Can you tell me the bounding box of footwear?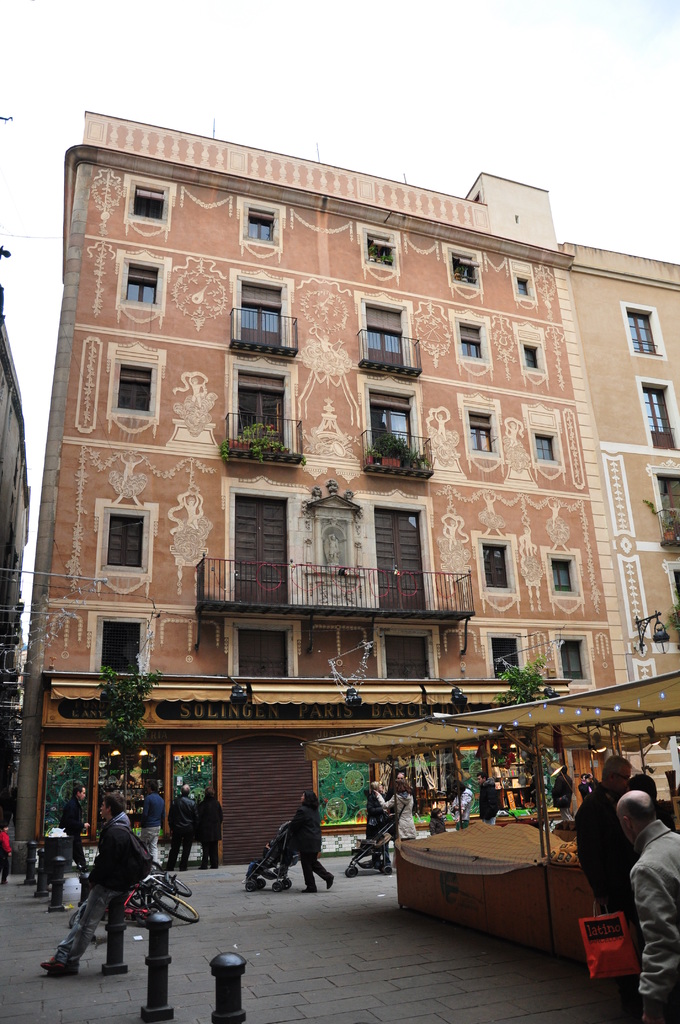
region(304, 879, 318, 897).
